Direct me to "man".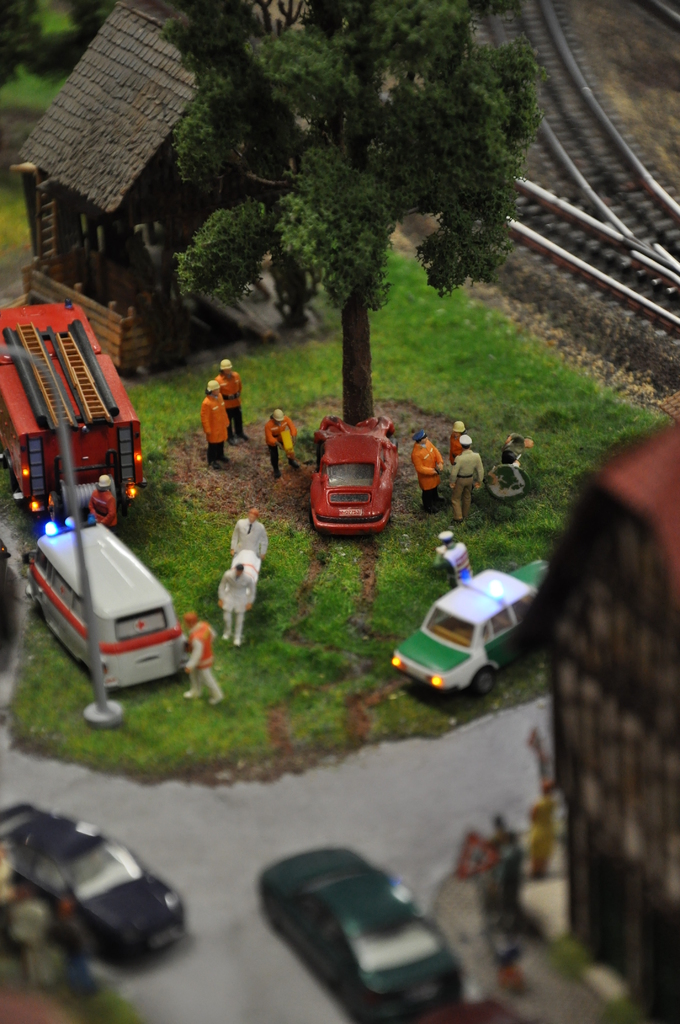
Direction: [211, 357, 252, 442].
